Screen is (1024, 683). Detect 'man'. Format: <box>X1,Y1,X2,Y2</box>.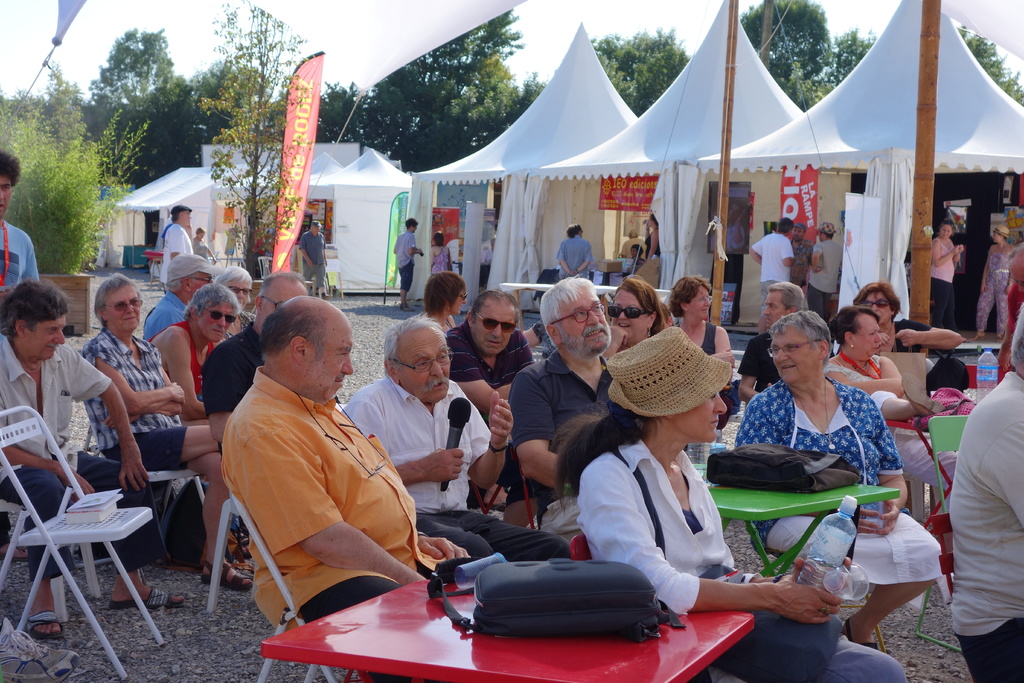
<box>163,204,194,278</box>.
